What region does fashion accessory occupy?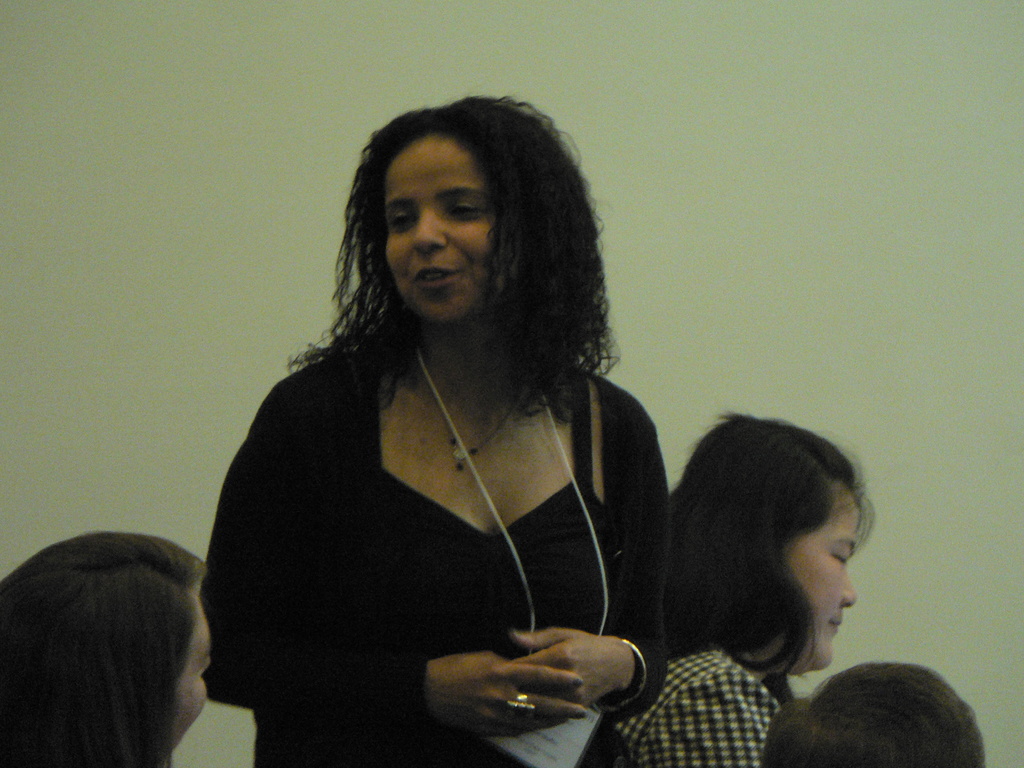
detection(607, 636, 649, 709).
